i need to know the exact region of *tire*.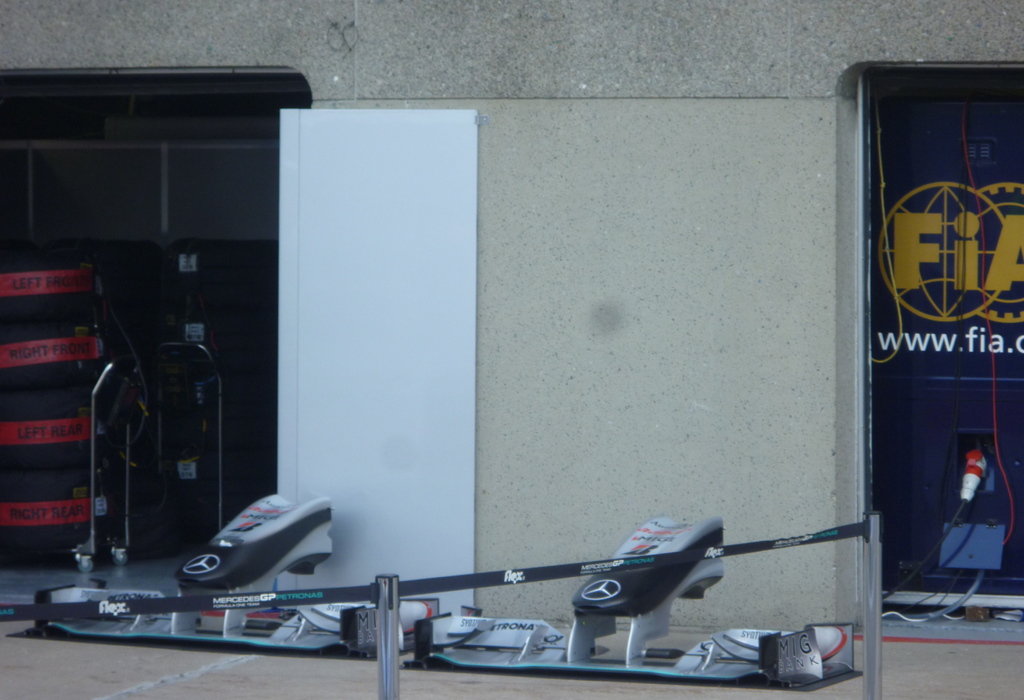
Region: x1=114, y1=549, x2=127, y2=566.
